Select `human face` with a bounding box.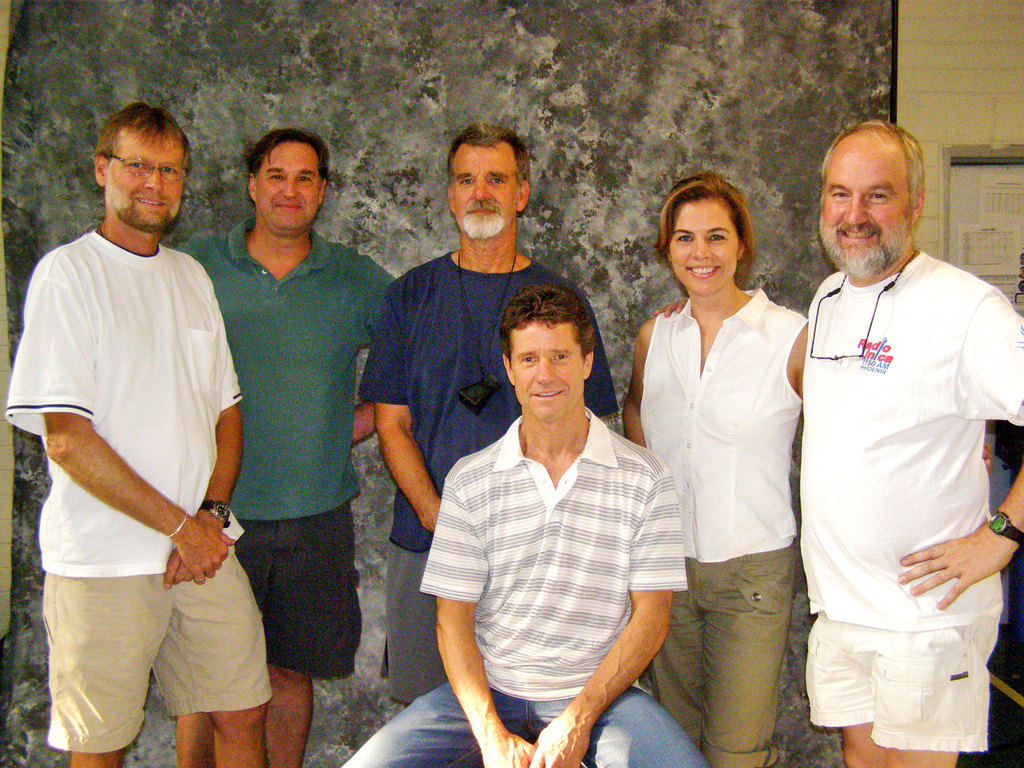
<bbox>821, 138, 909, 266</bbox>.
